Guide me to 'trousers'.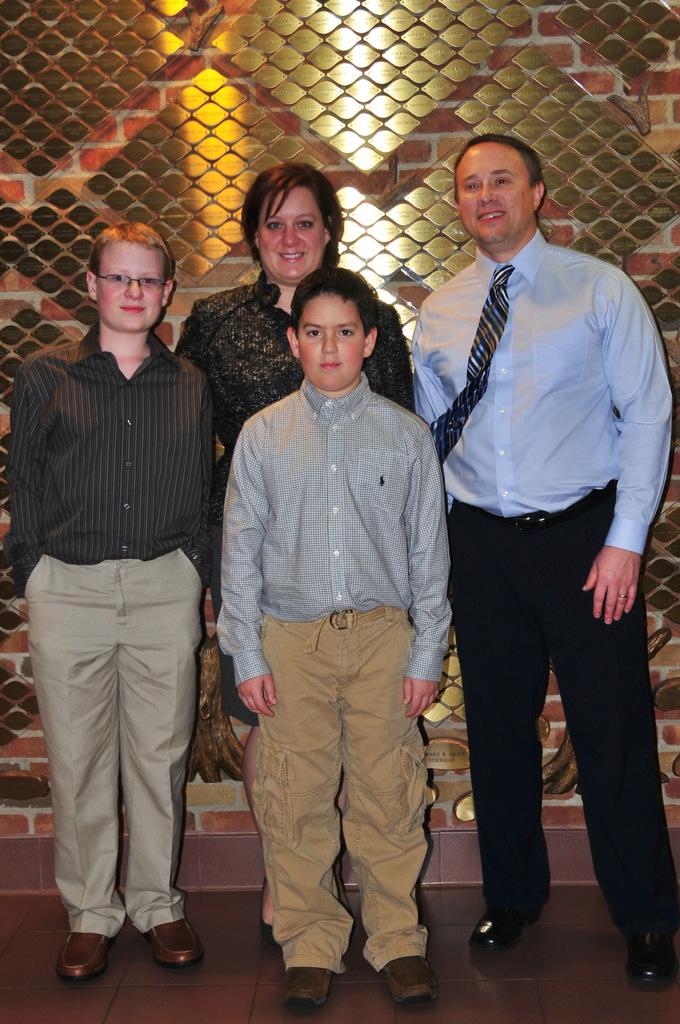
Guidance: crop(464, 499, 644, 948).
